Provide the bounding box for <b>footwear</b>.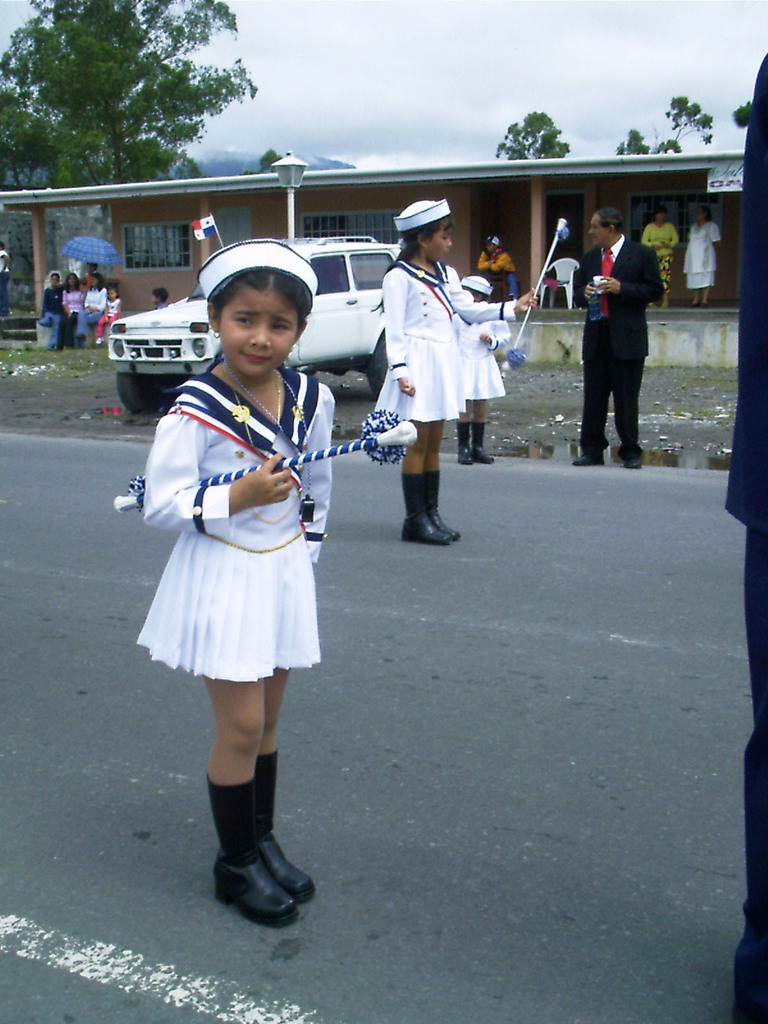
crop(258, 829, 312, 898).
